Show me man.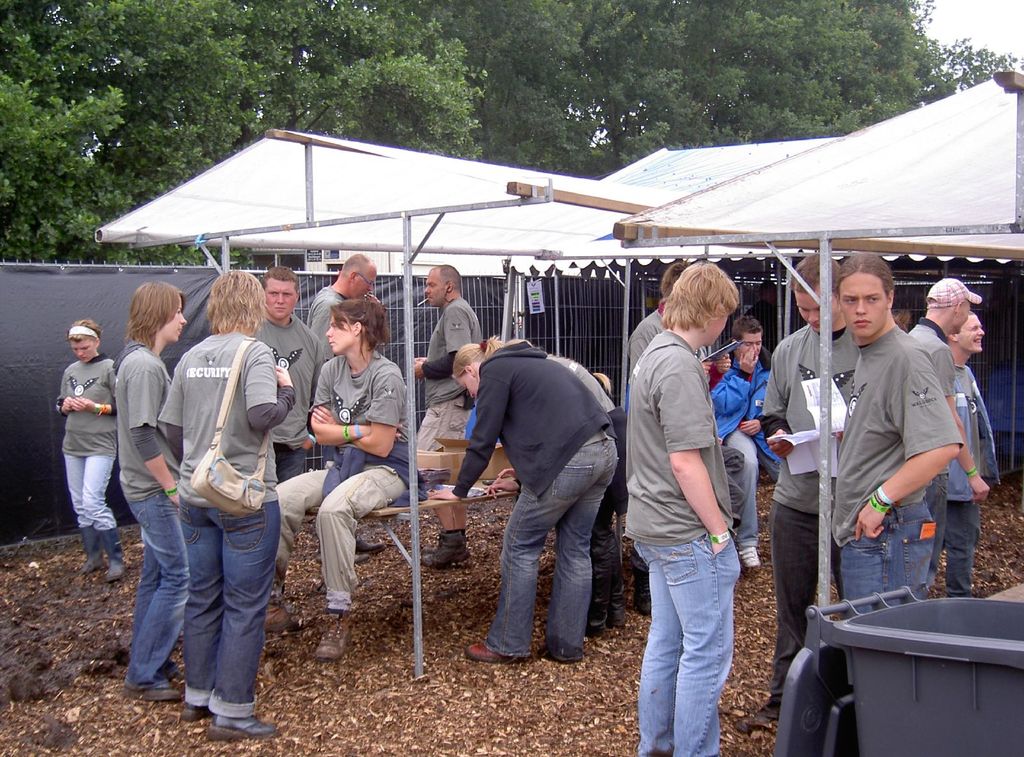
man is here: 947,312,1002,597.
